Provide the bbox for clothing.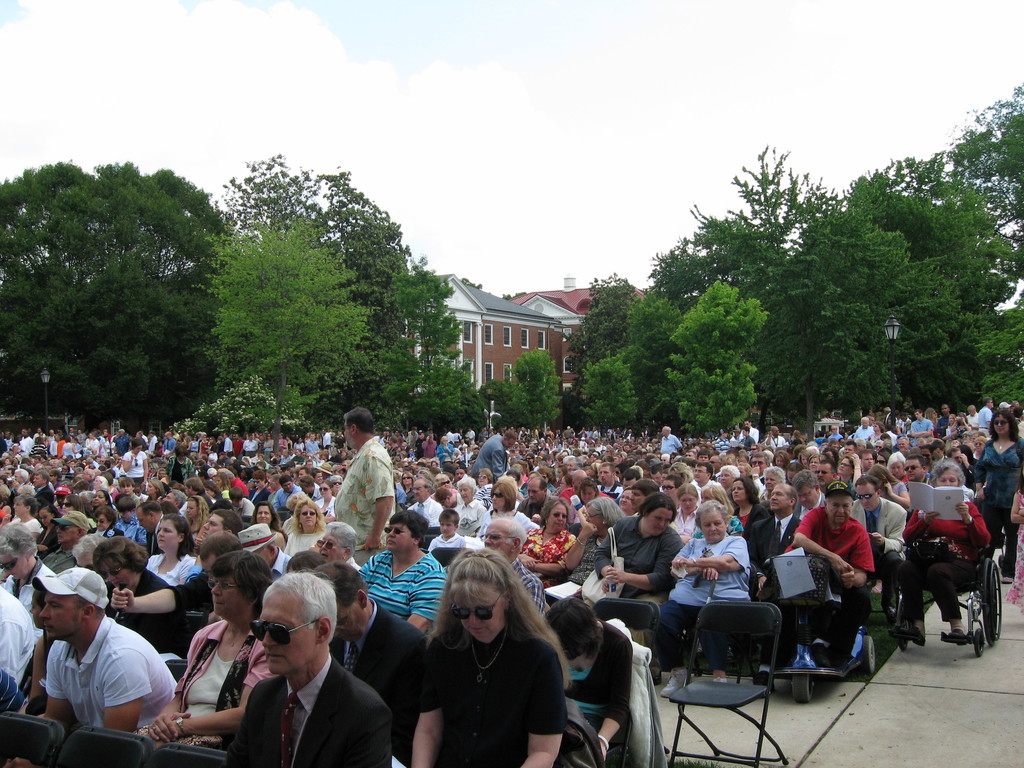
x1=236, y1=437, x2=243, y2=456.
